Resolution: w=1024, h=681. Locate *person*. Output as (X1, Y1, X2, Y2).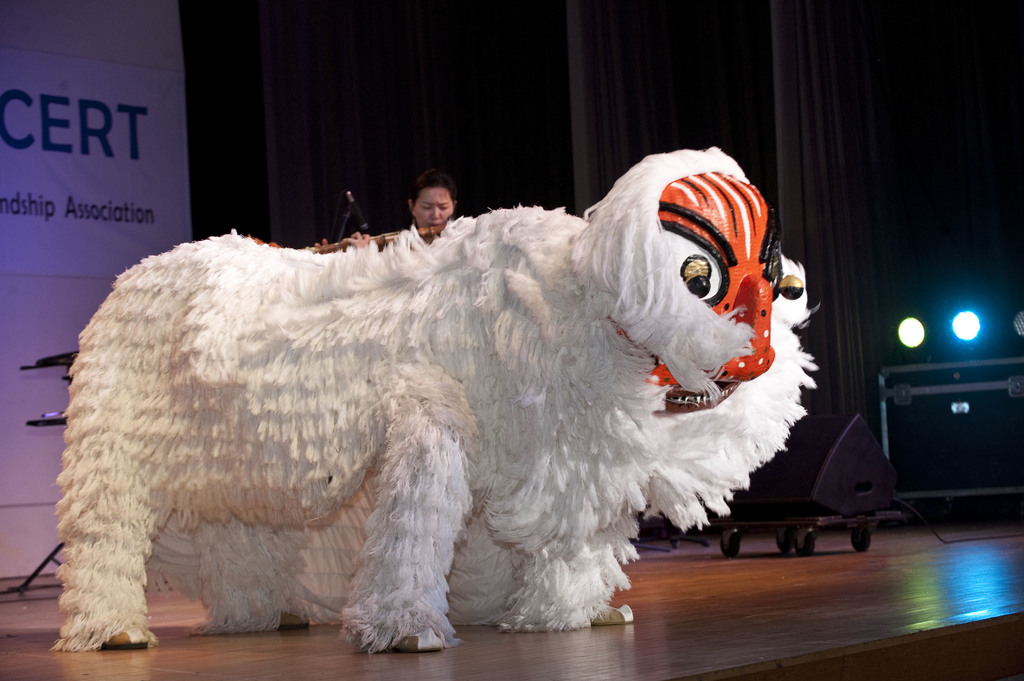
(312, 173, 462, 248).
